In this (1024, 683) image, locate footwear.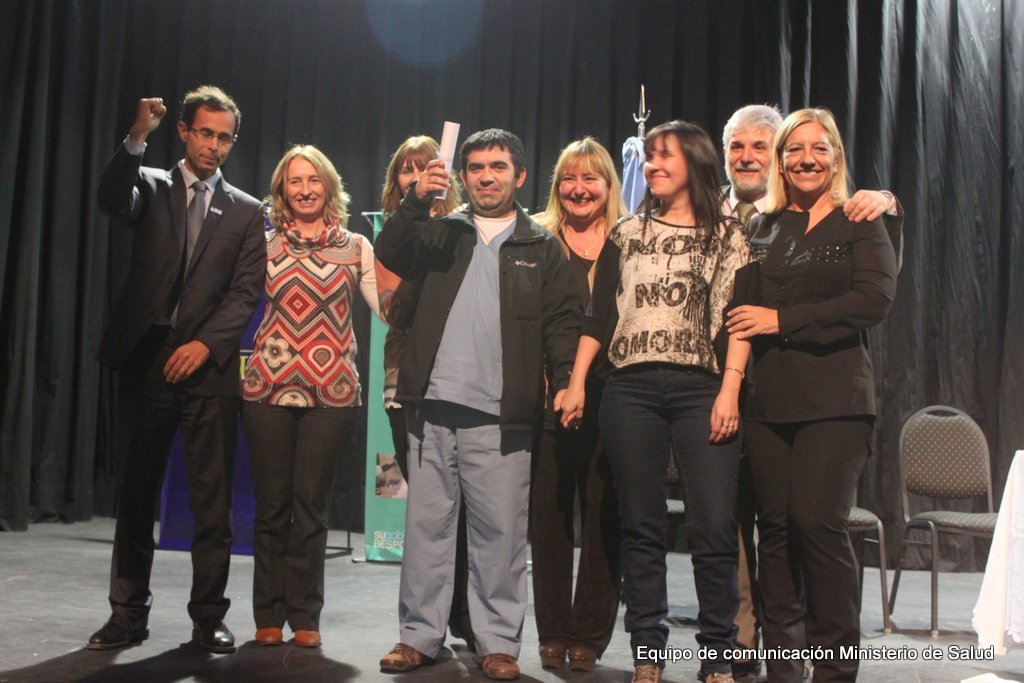
Bounding box: [571, 641, 596, 670].
